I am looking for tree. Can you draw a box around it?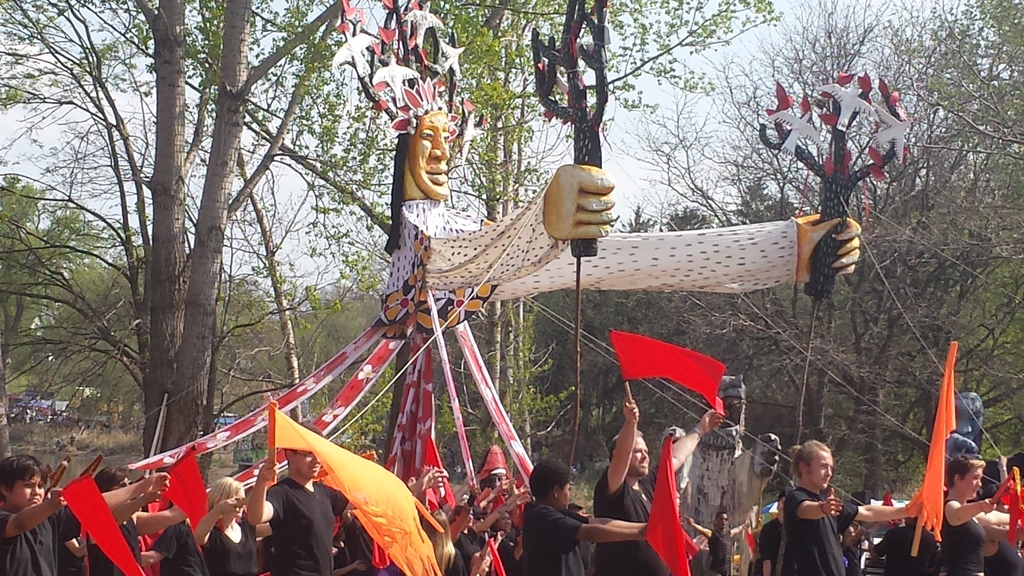
Sure, the bounding box is pyautogui.locateOnScreen(612, 0, 1023, 481).
